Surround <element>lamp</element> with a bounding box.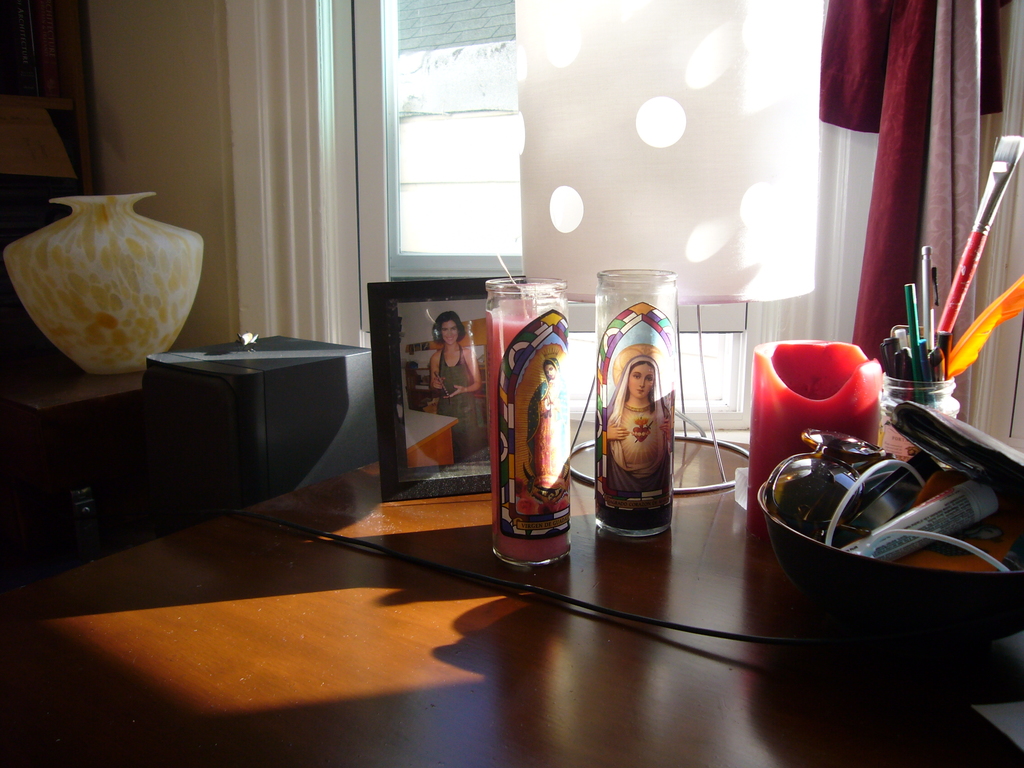
select_region(483, 254, 569, 569).
